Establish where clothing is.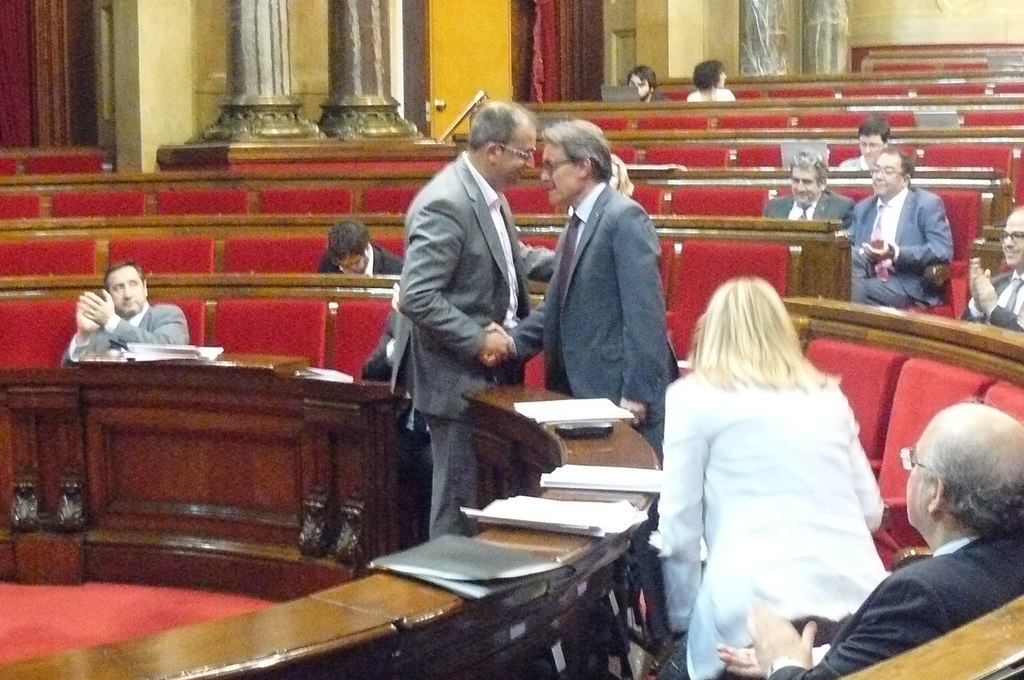
Established at <box>504,179,680,634</box>.
